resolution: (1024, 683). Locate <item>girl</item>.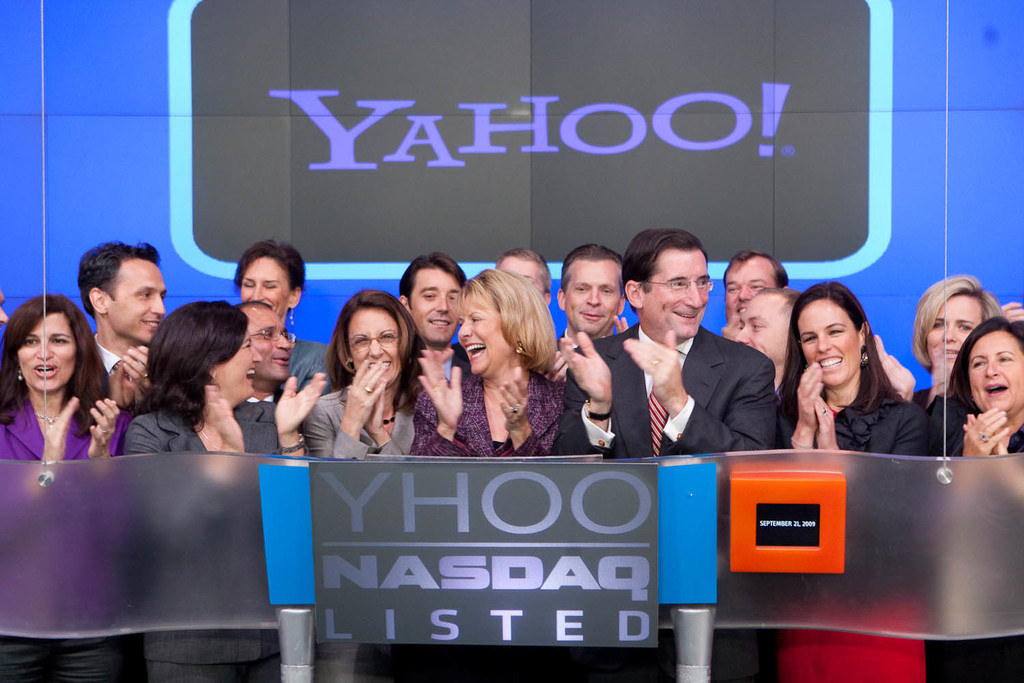
0:292:123:682.
